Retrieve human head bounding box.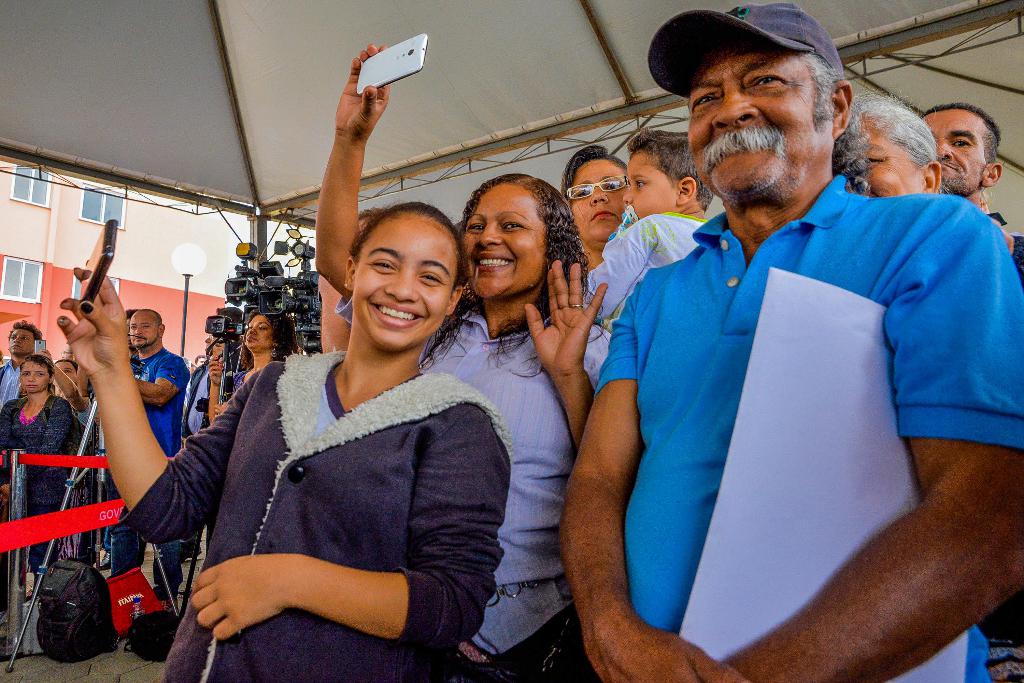
Bounding box: crop(125, 306, 163, 347).
